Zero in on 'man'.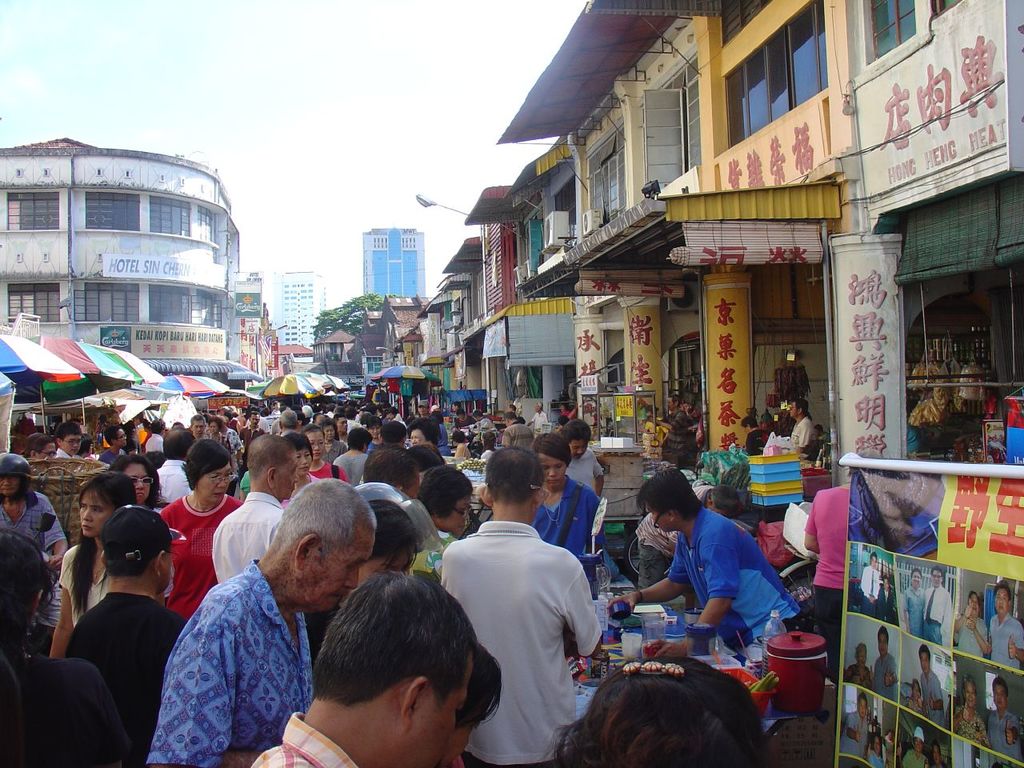
Zeroed in: BBox(918, 648, 947, 726).
